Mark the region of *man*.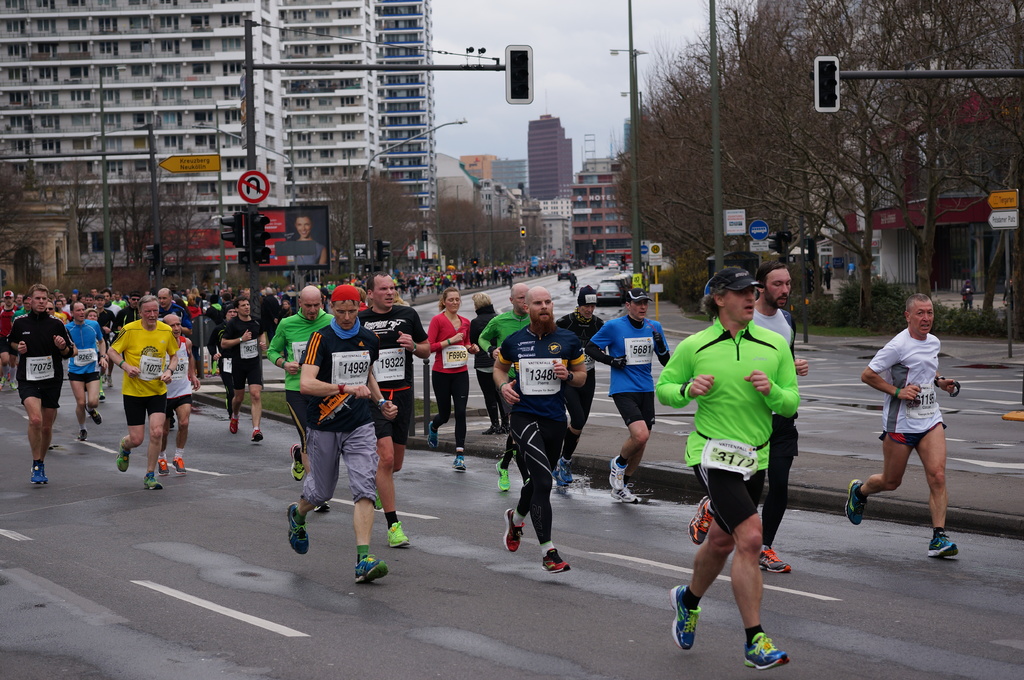
Region: bbox=(212, 296, 265, 446).
